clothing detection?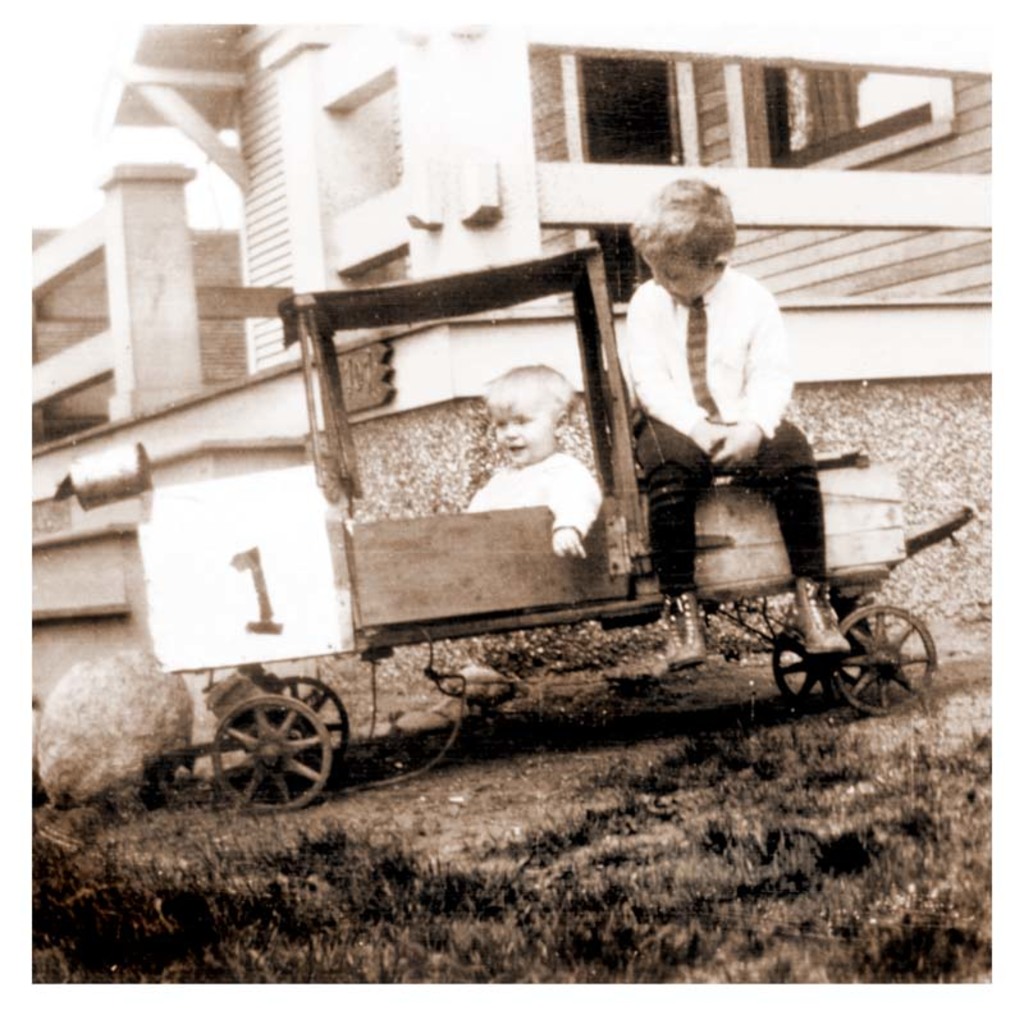
Rect(603, 179, 831, 622)
